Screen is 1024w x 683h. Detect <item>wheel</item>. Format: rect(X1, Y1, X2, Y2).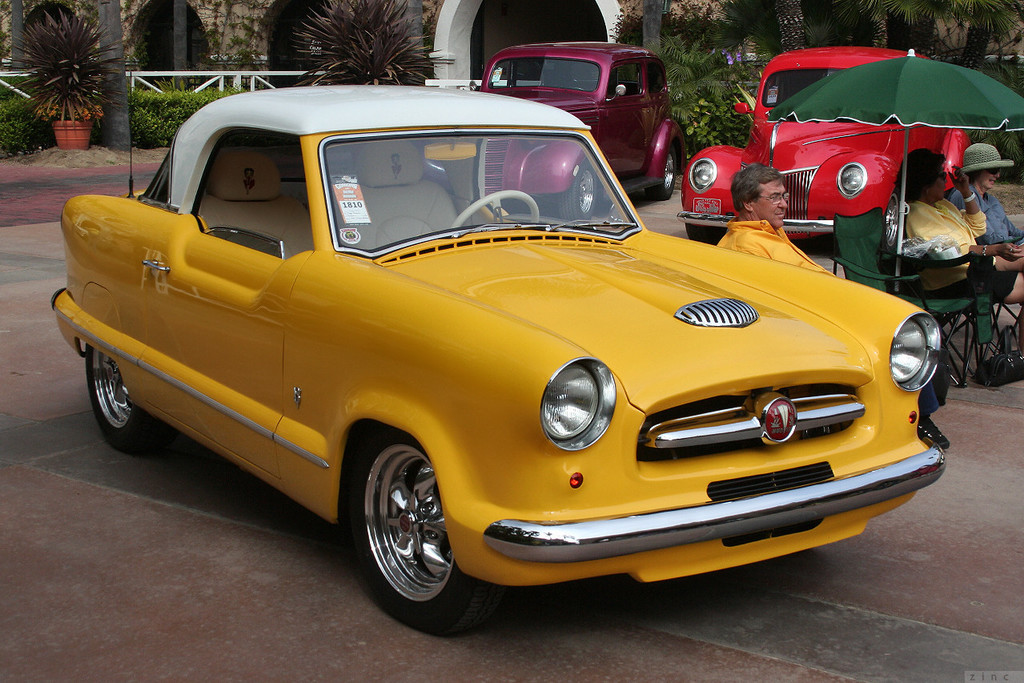
rect(884, 191, 900, 252).
